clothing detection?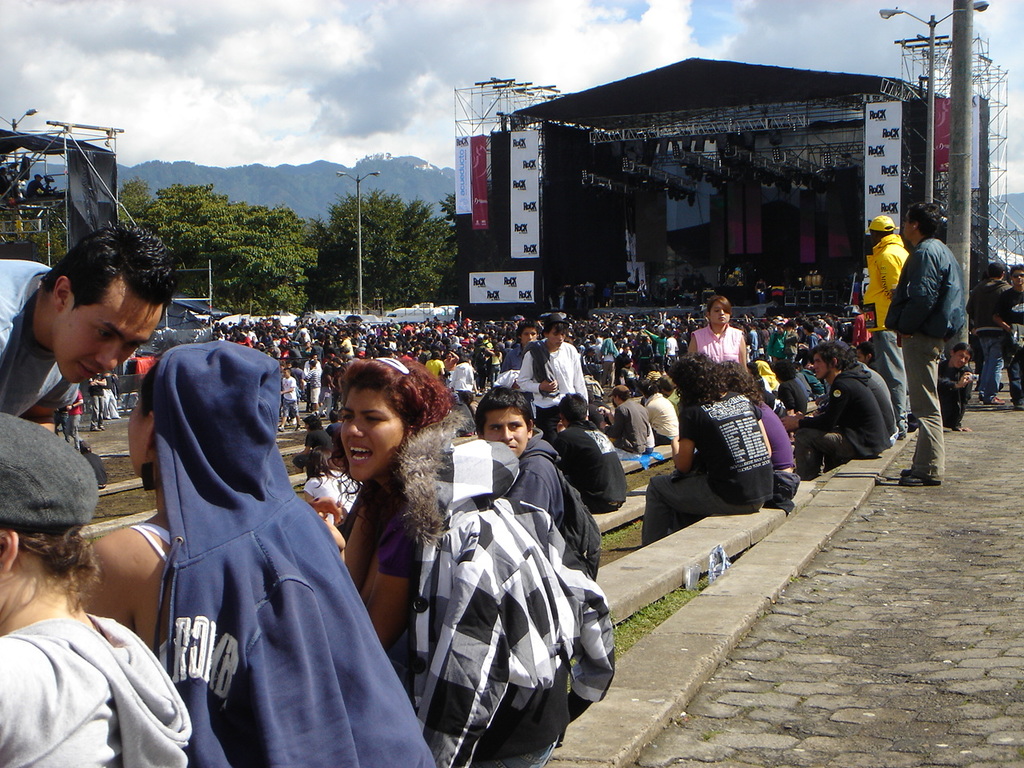
locate(512, 430, 598, 566)
